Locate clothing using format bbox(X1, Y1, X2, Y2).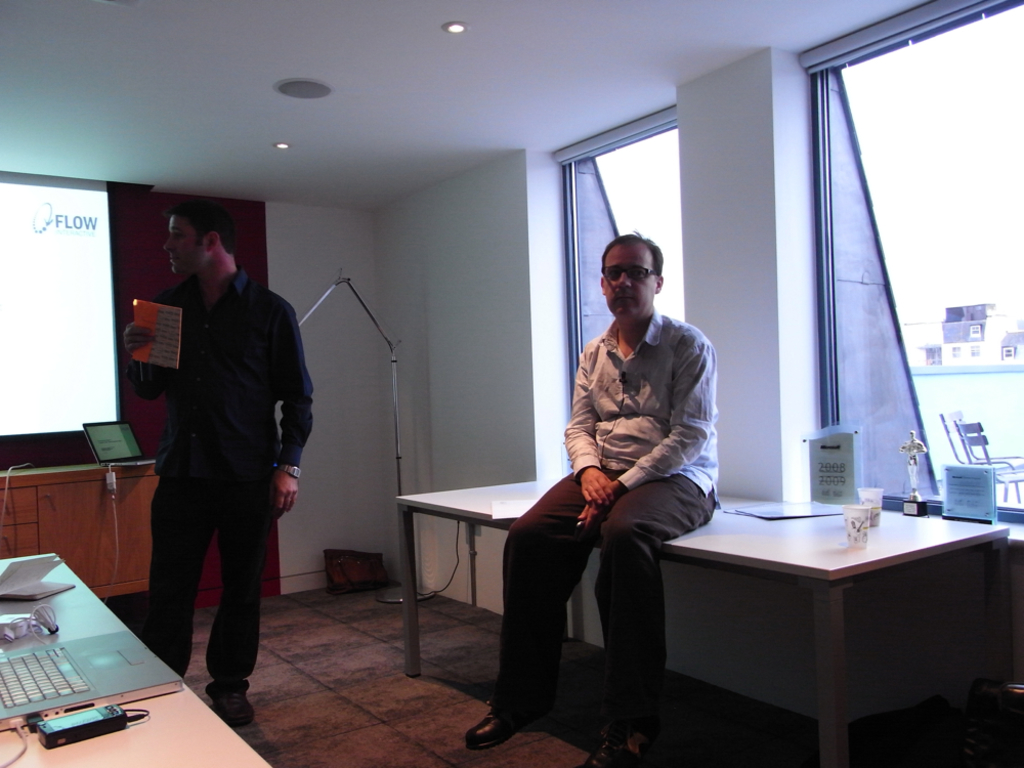
bbox(561, 302, 715, 478).
